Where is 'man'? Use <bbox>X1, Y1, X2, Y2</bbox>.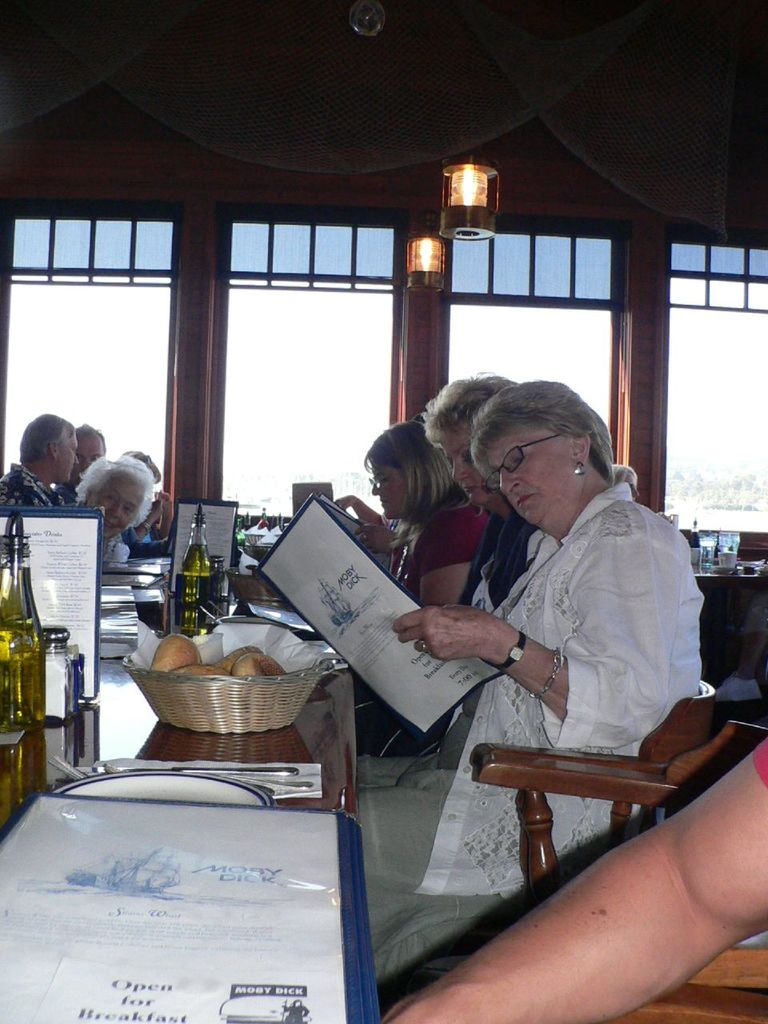
<bbox>0, 411, 80, 507</bbox>.
